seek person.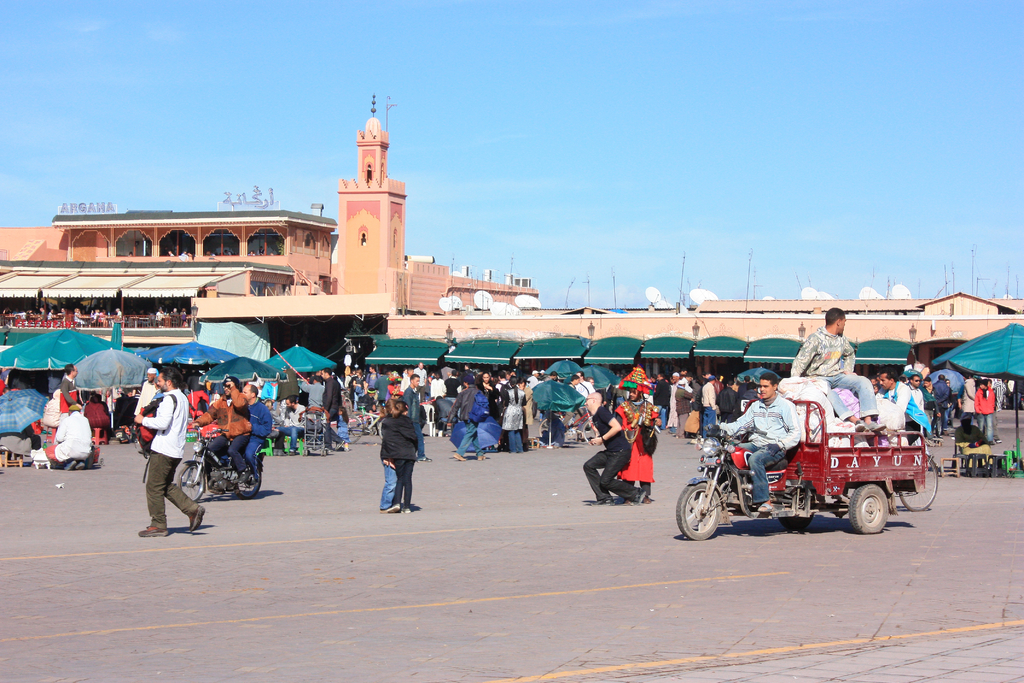
(378,402,426,515).
